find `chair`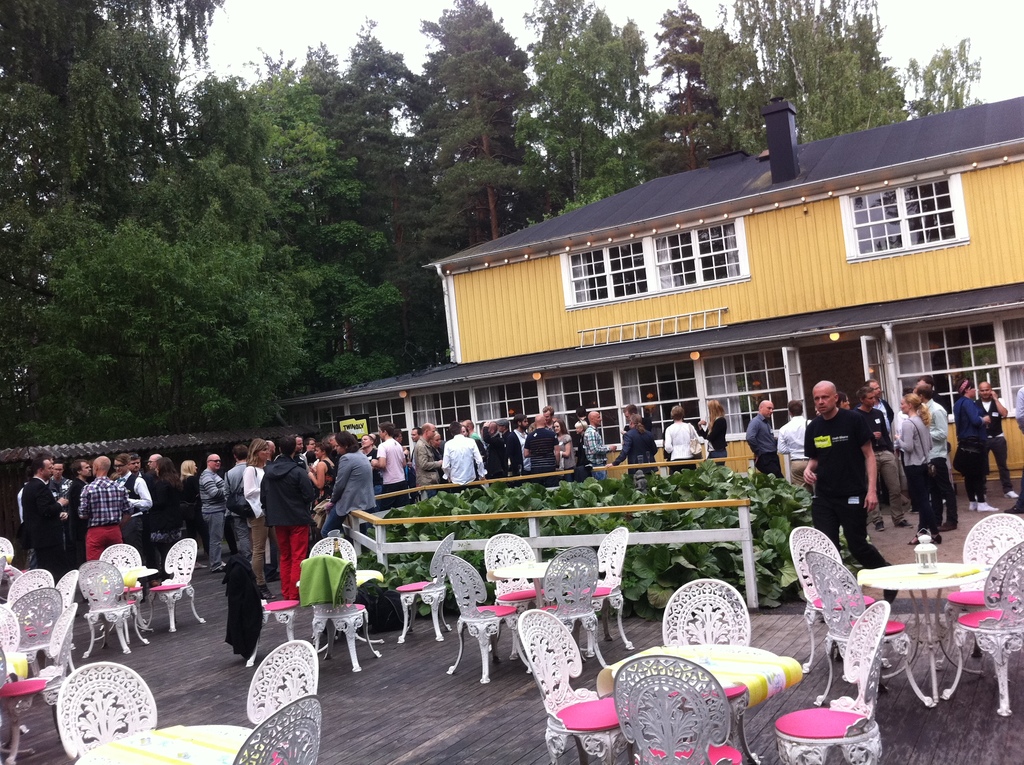
region(486, 532, 538, 630)
